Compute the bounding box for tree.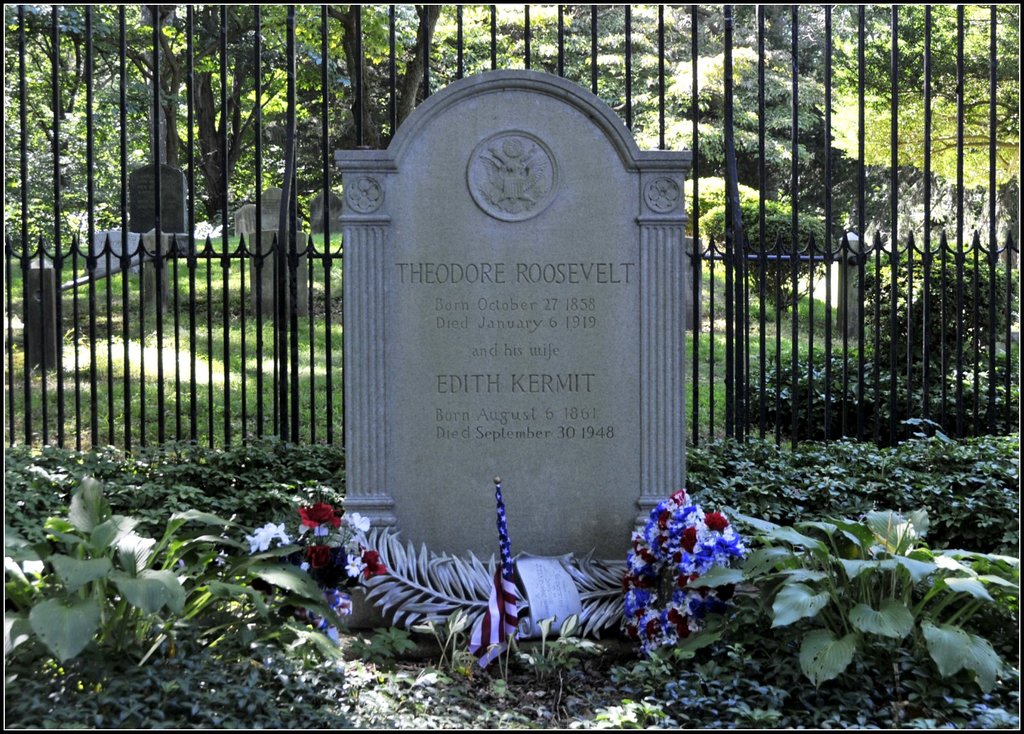
[left=0, top=0, right=1023, bottom=340].
